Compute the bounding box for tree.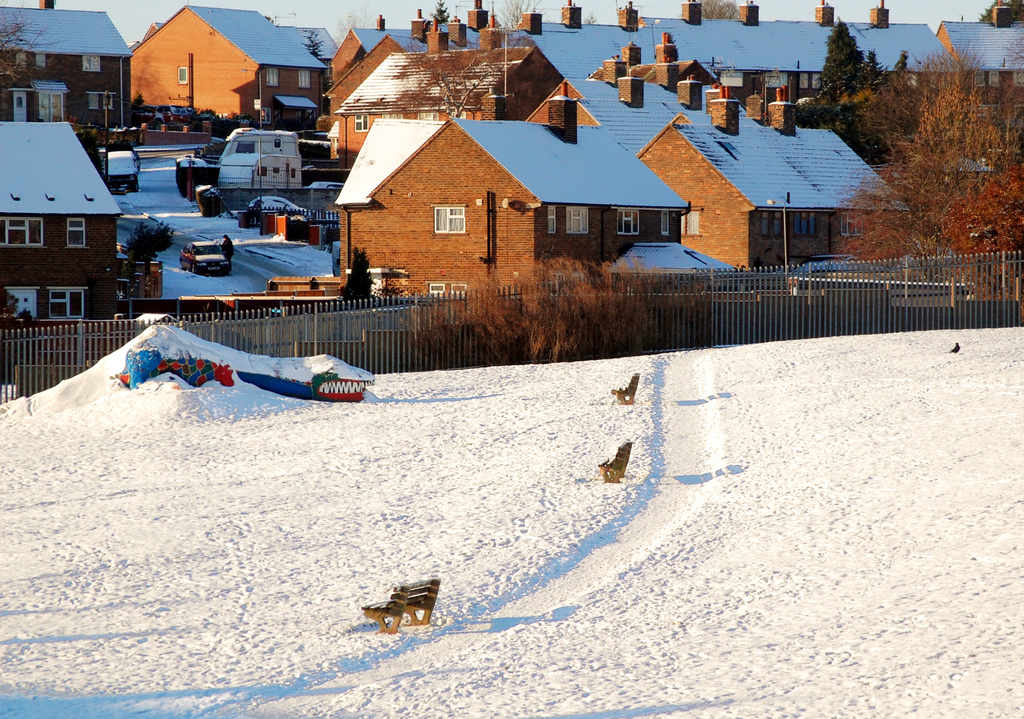
[300,22,328,61].
